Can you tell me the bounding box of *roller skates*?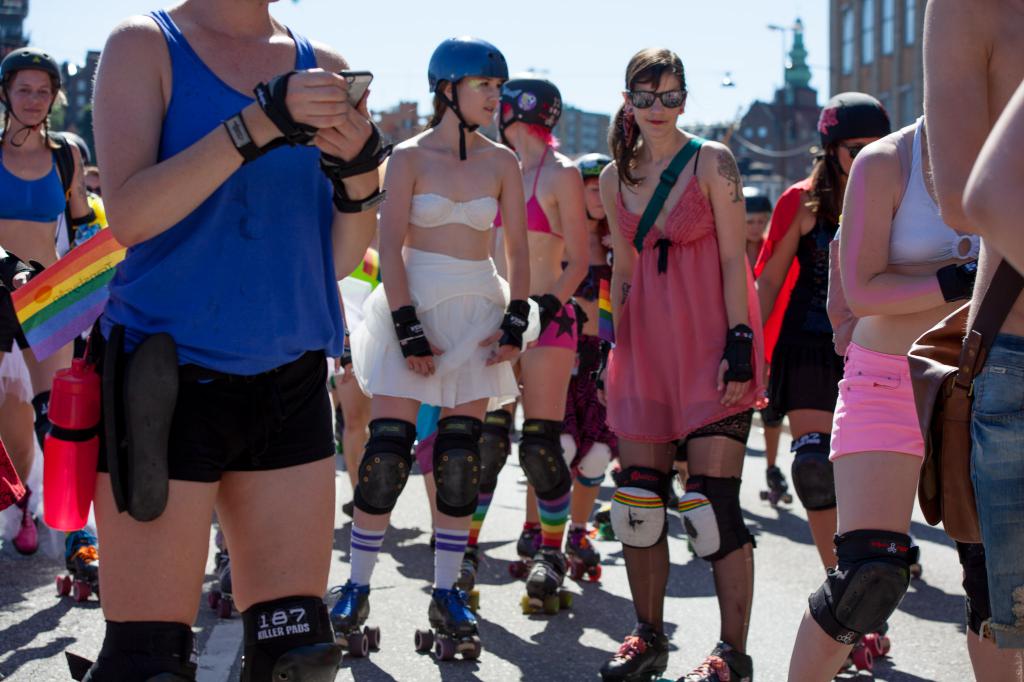
[left=205, top=532, right=242, bottom=622].
